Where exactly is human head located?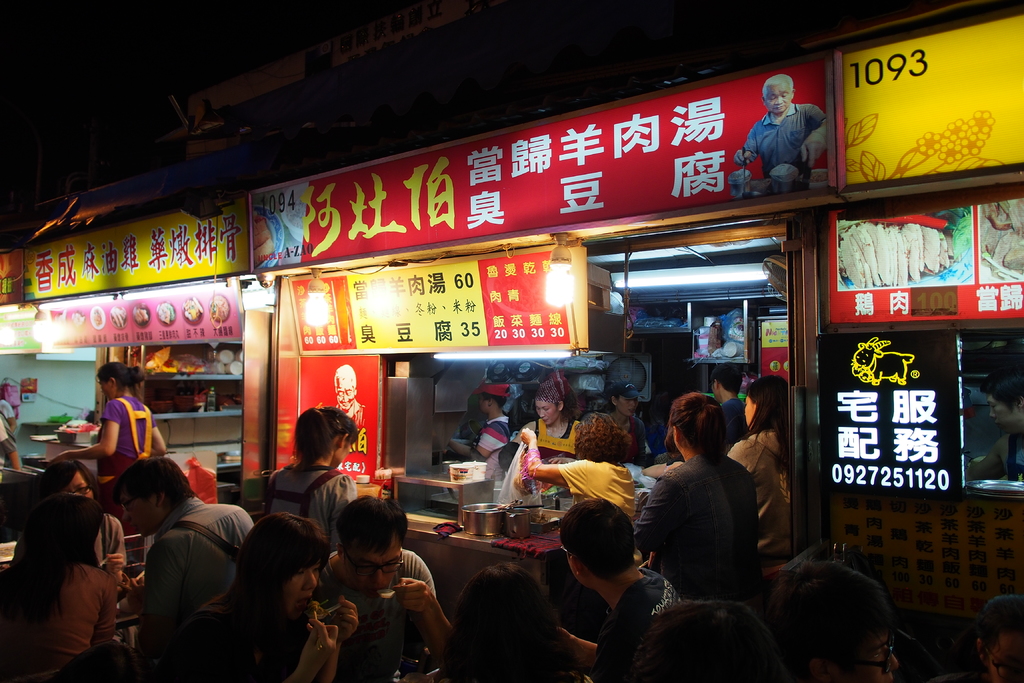
Its bounding box is (x1=977, y1=593, x2=1023, y2=682).
